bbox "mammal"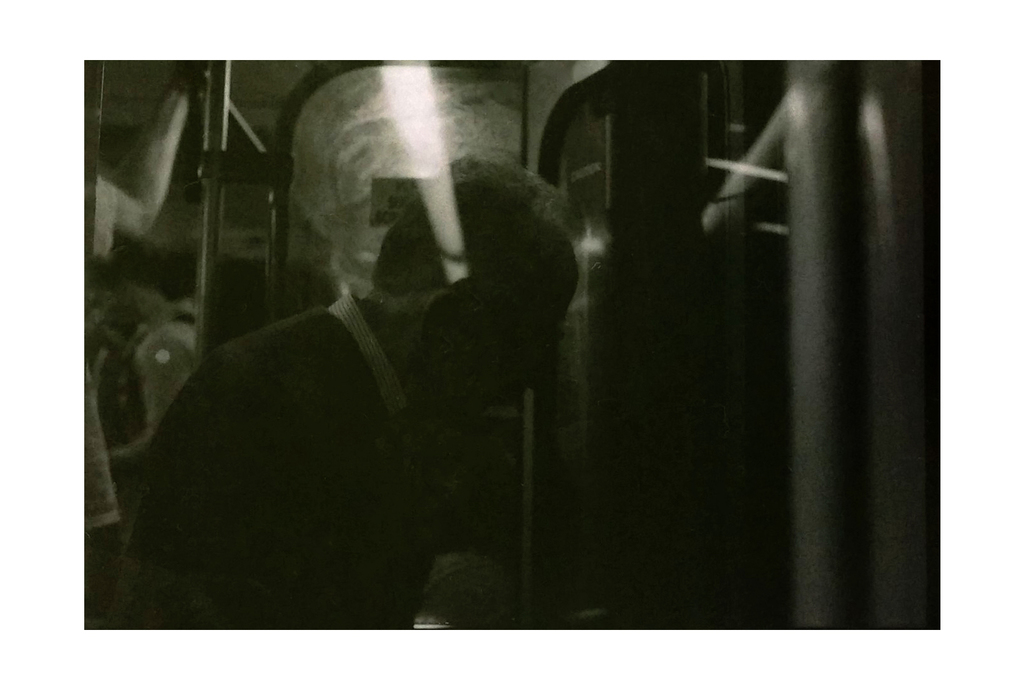
l=106, t=148, r=577, b=629
